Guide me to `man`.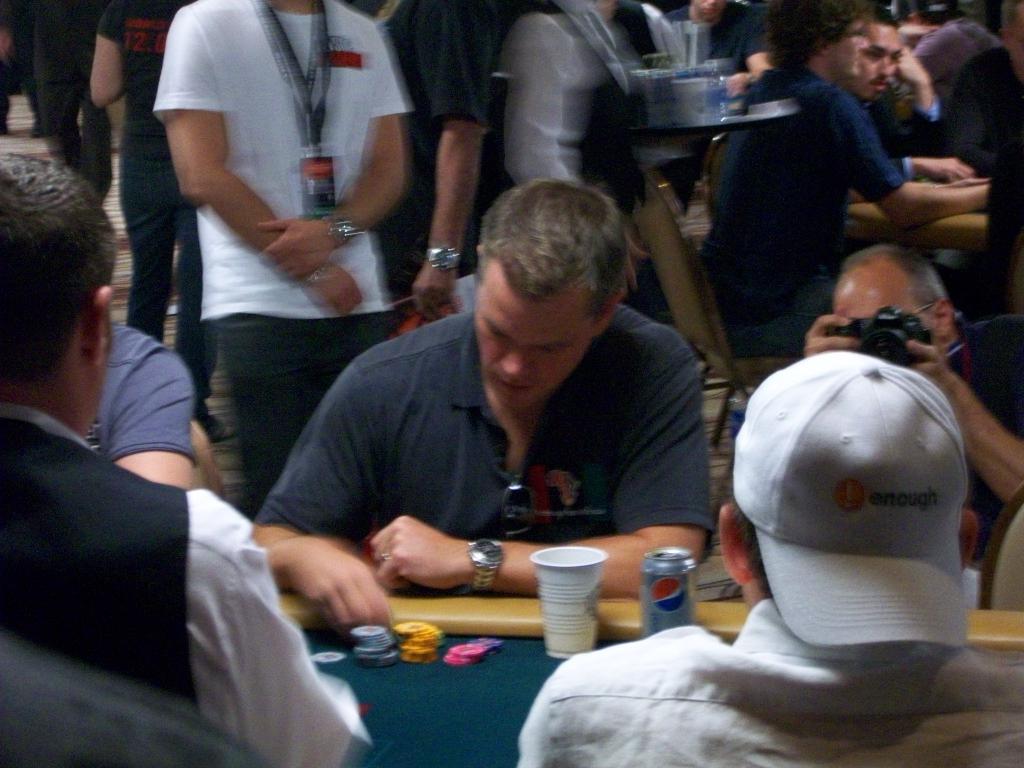
Guidance: left=0, top=154, right=359, bottom=767.
